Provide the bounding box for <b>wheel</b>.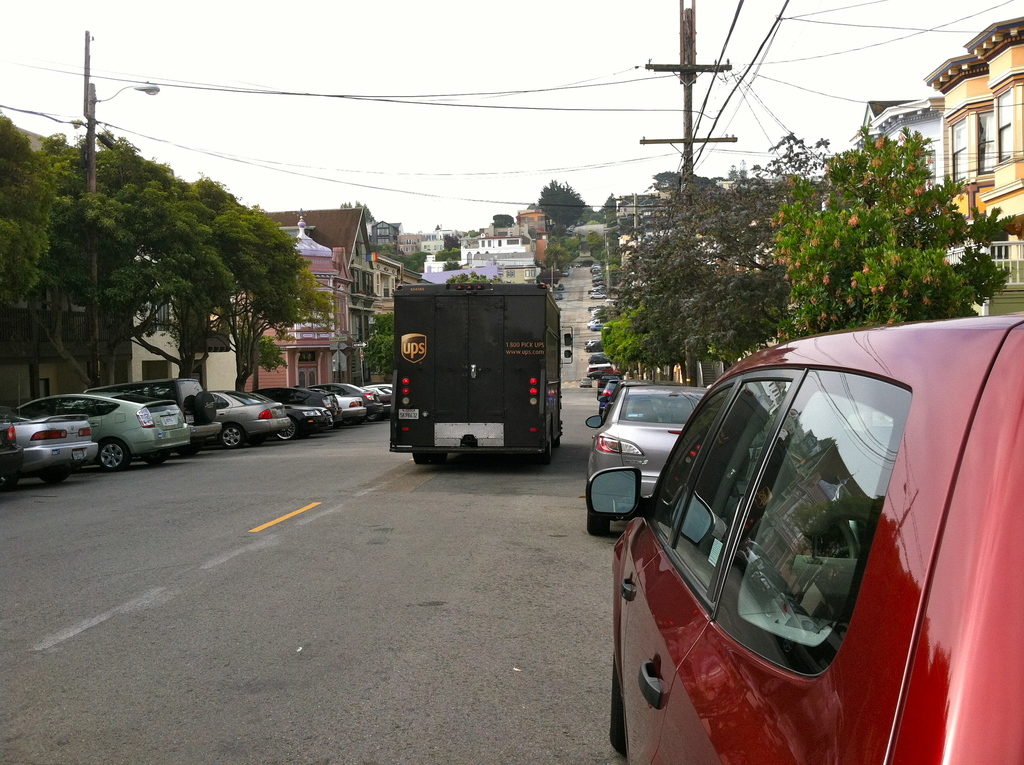
x1=138, y1=451, x2=167, y2=467.
